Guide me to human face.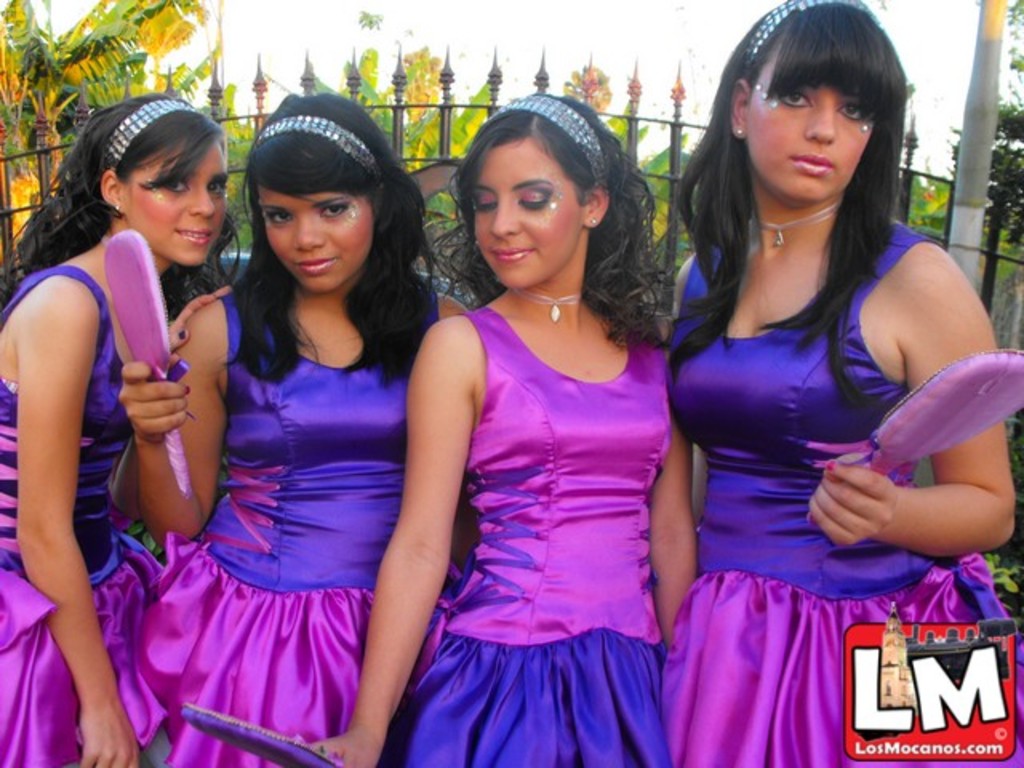
Guidance: bbox(742, 53, 875, 203).
